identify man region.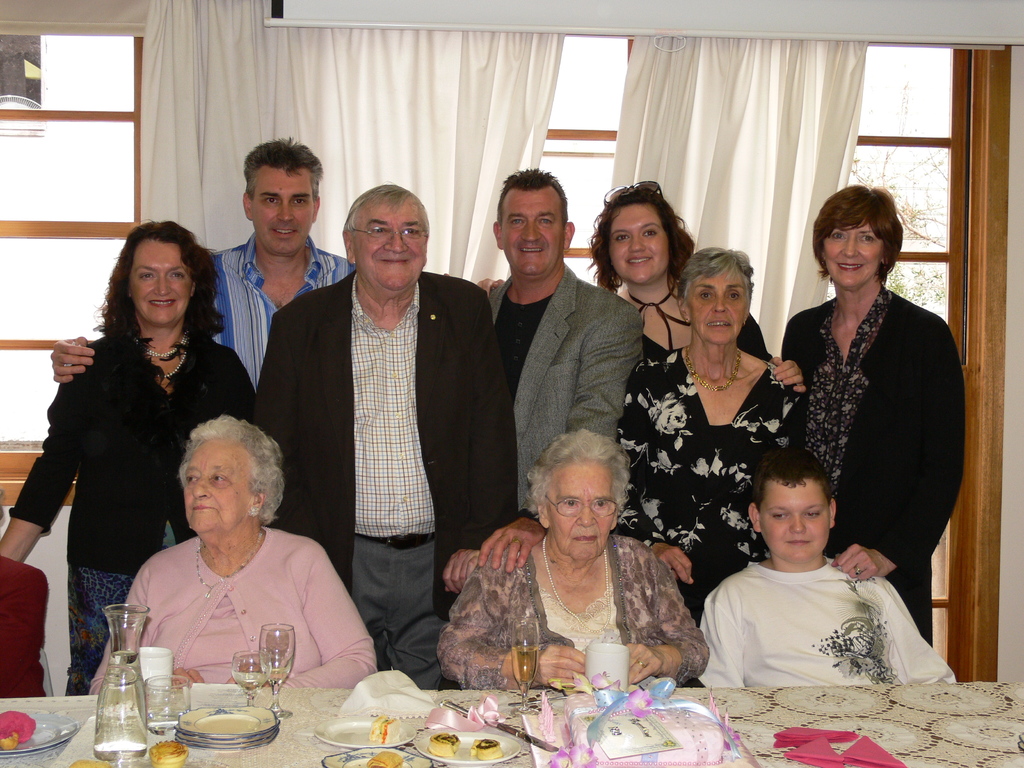
Region: x1=244 y1=184 x2=520 y2=675.
